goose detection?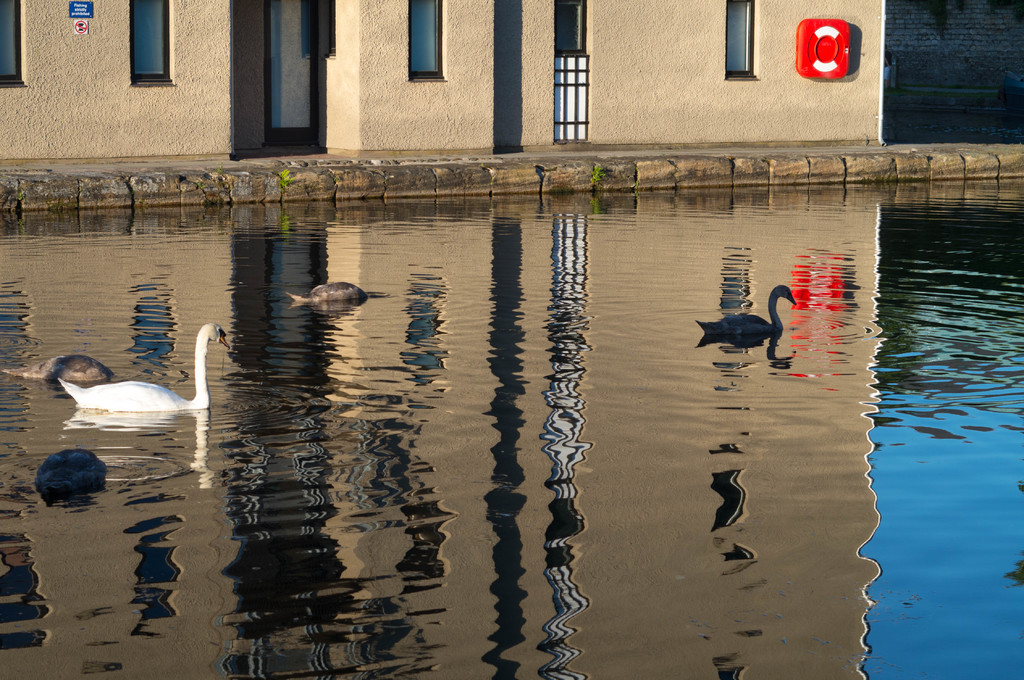
l=290, t=282, r=370, b=303
